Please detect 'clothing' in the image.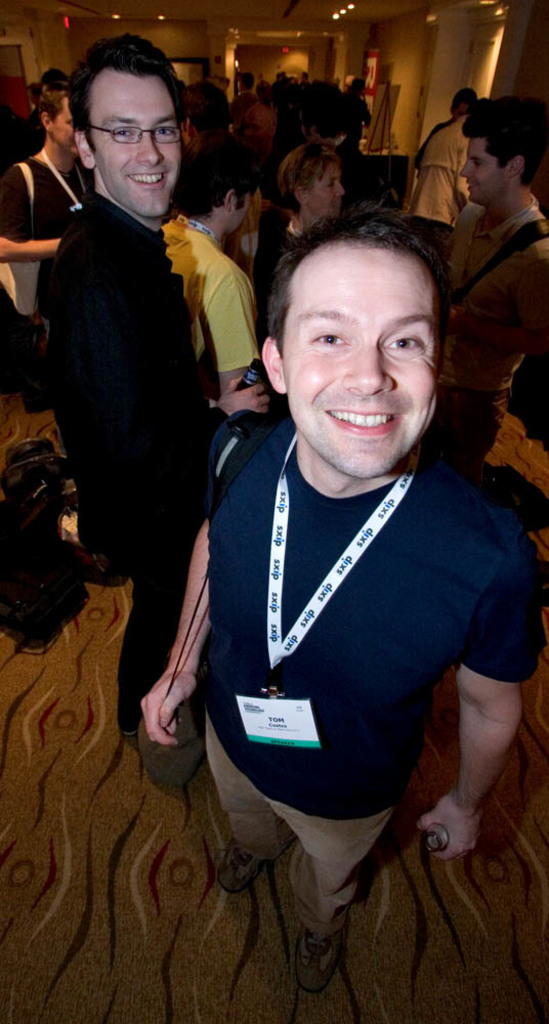
<bbox>244, 215, 313, 348</bbox>.
